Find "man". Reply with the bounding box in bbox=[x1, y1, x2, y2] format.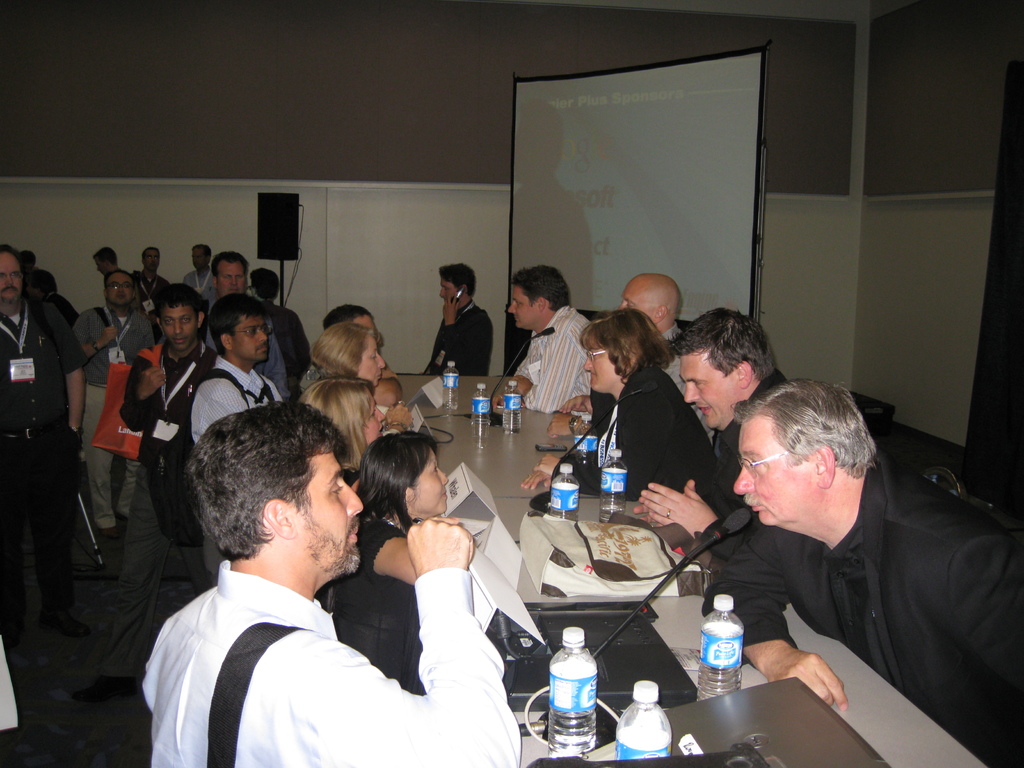
bbox=[493, 264, 593, 419].
